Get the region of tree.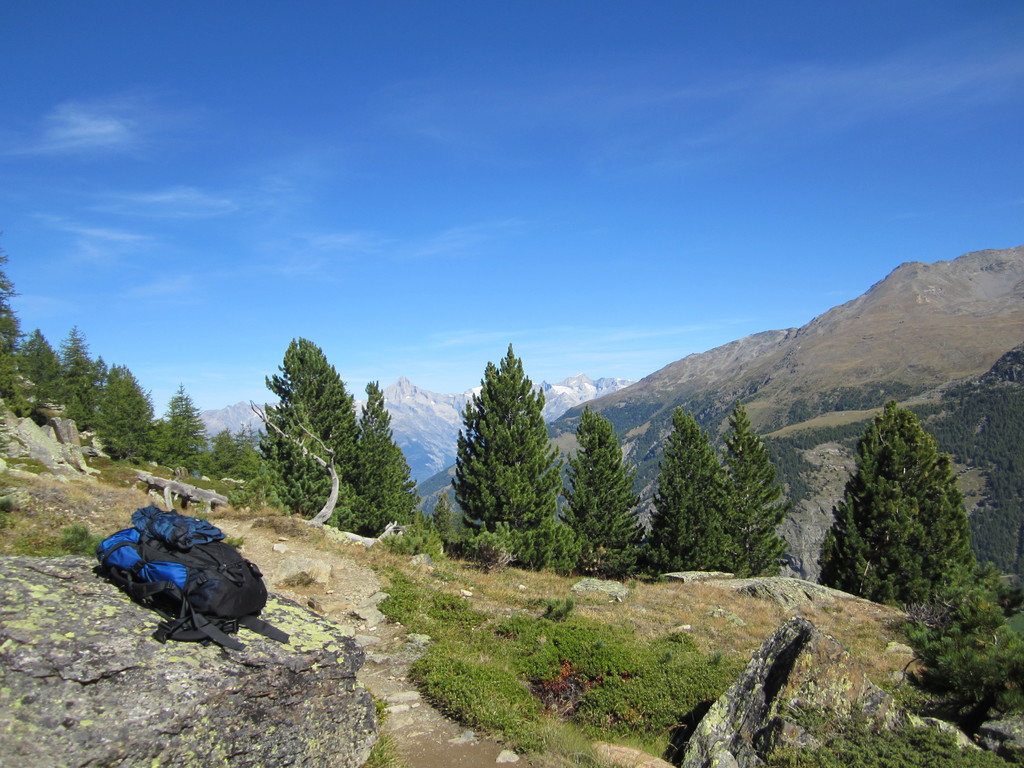
901/573/1020/723.
